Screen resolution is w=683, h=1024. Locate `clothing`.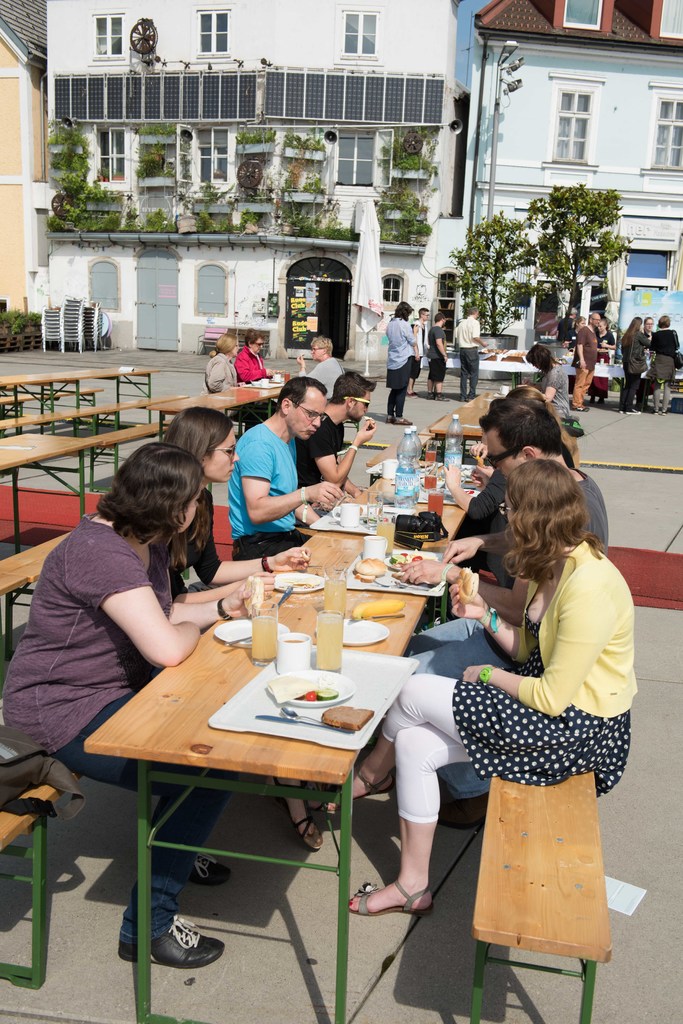
x1=427, y1=362, x2=443, y2=385.
